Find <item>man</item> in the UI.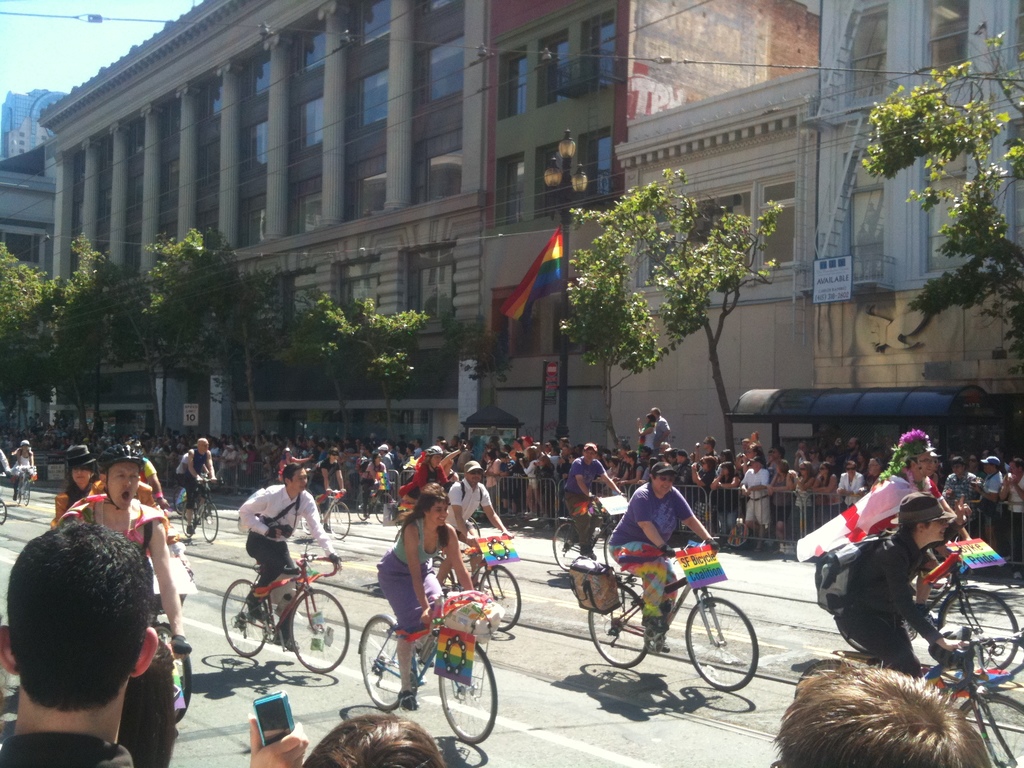
UI element at (x1=445, y1=455, x2=514, y2=590).
